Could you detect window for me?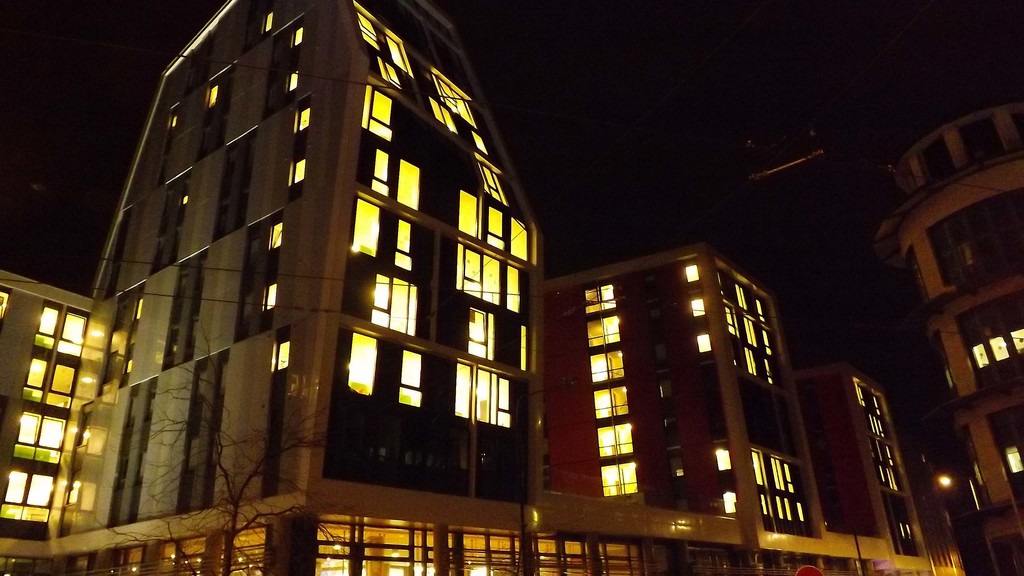
Detection result: x1=588, y1=351, x2=621, y2=382.
